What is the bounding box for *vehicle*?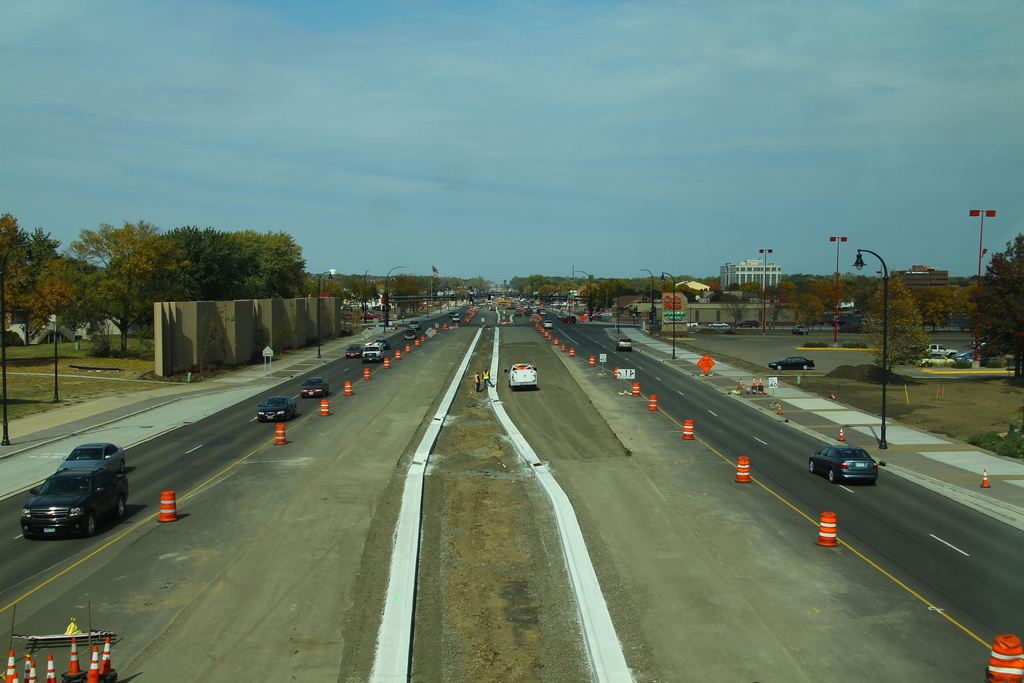
452:315:463:324.
